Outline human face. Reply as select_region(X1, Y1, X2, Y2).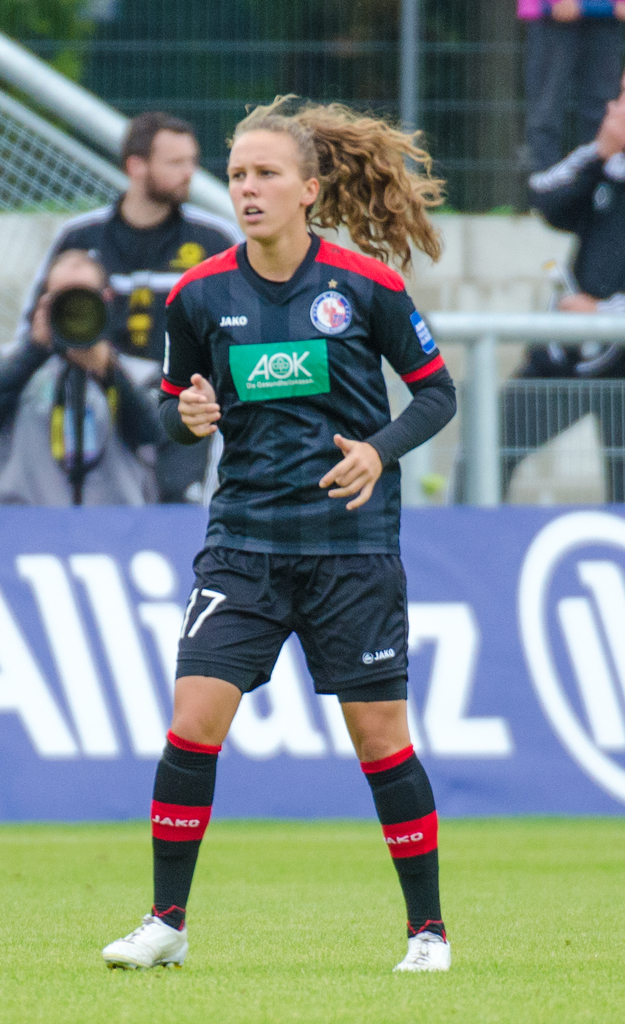
select_region(224, 129, 303, 236).
